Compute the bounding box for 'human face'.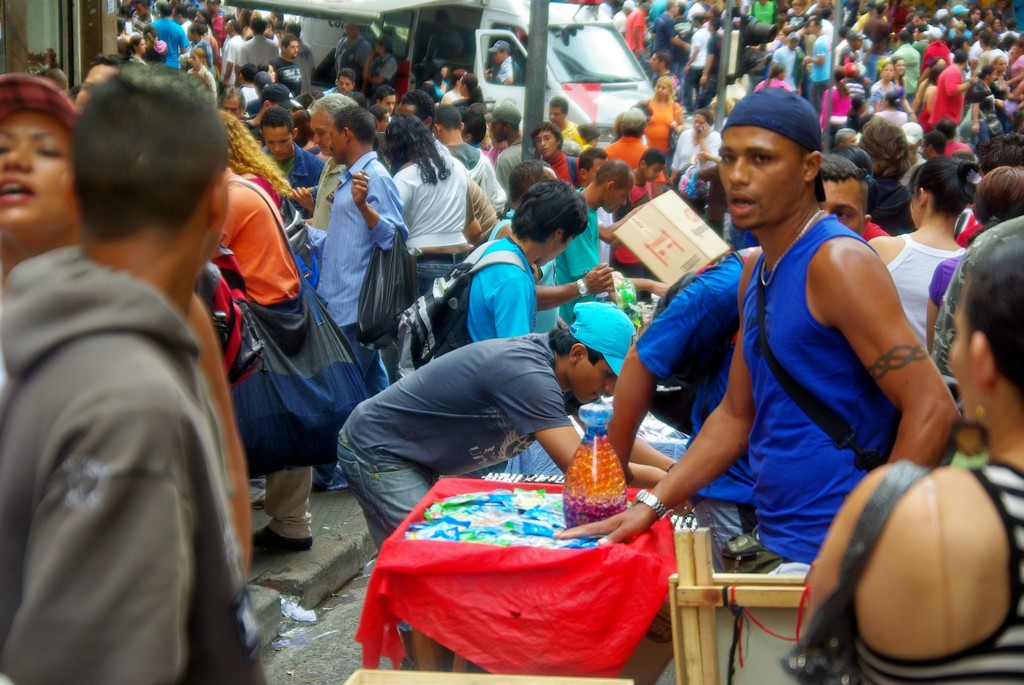
<bbox>607, 179, 635, 213</bbox>.
